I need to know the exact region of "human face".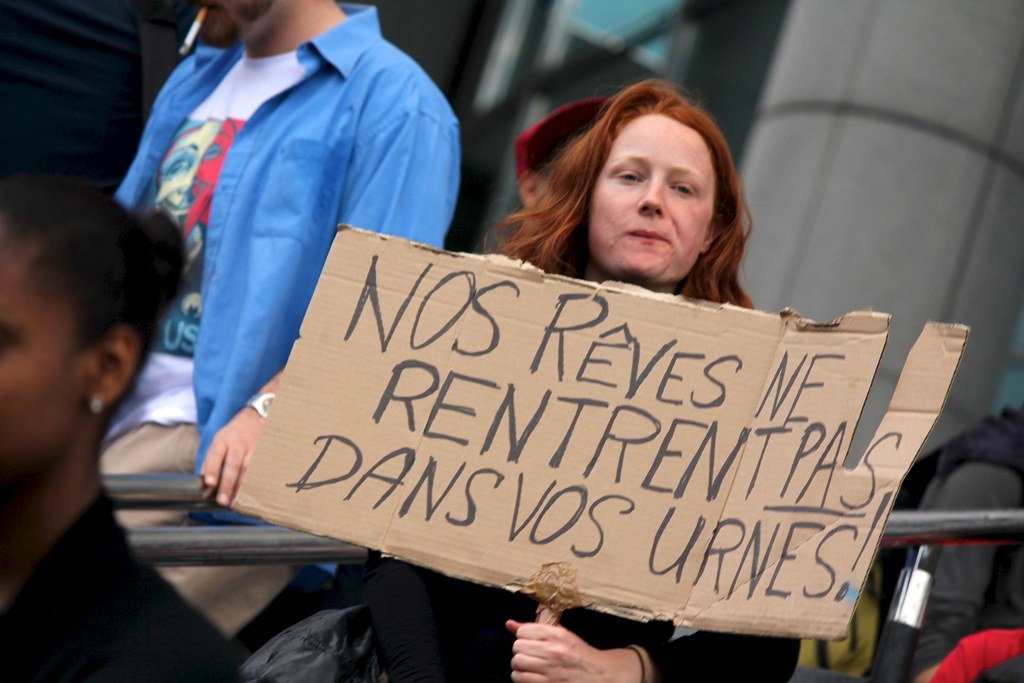
Region: [left=591, top=108, right=717, bottom=291].
